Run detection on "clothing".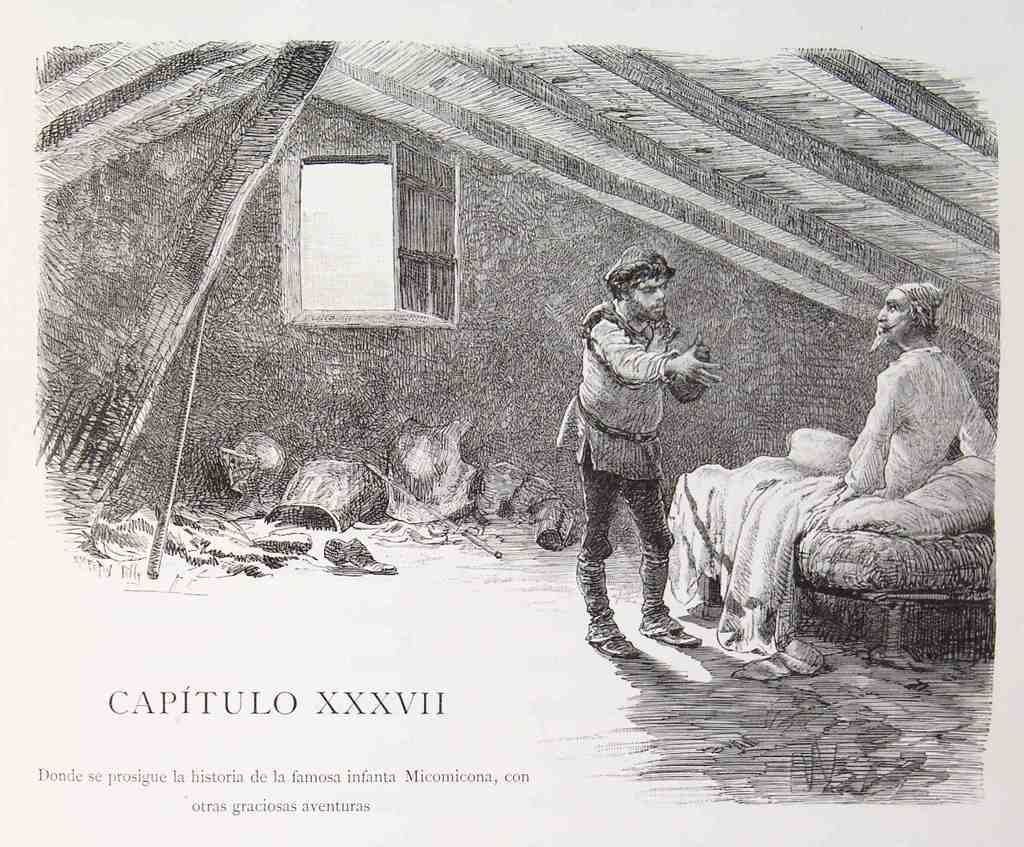
Result: 569 243 720 638.
